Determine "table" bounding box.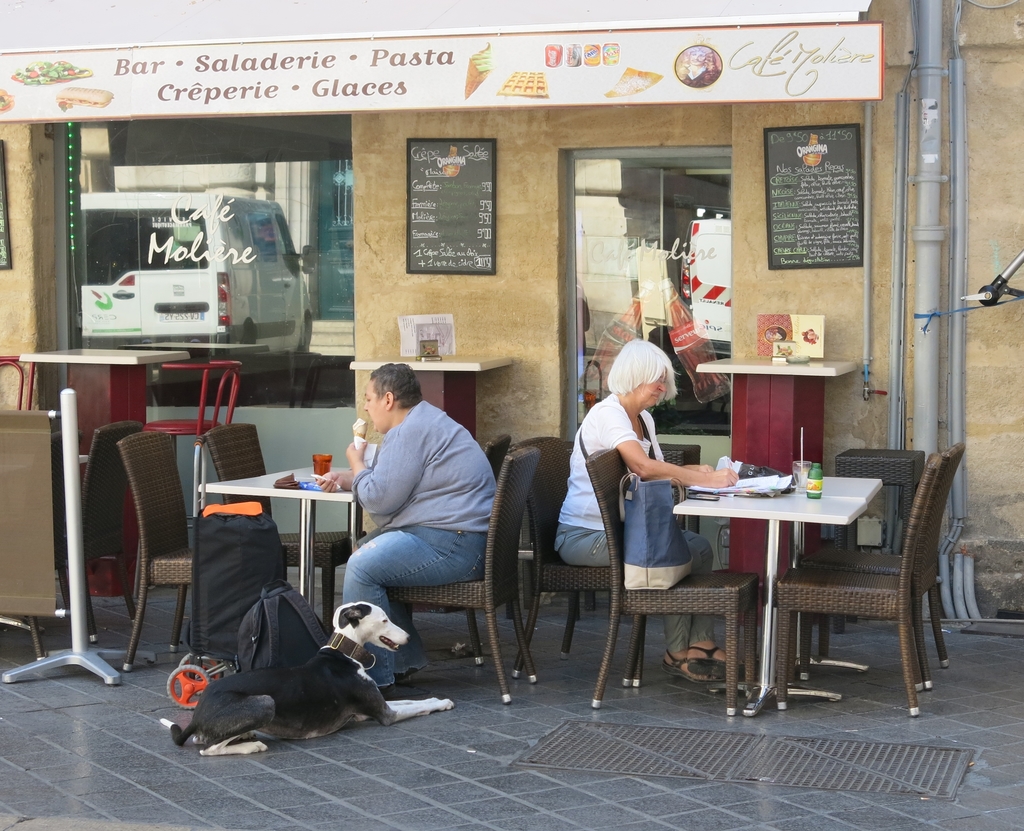
Determined: 695:338:859:598.
